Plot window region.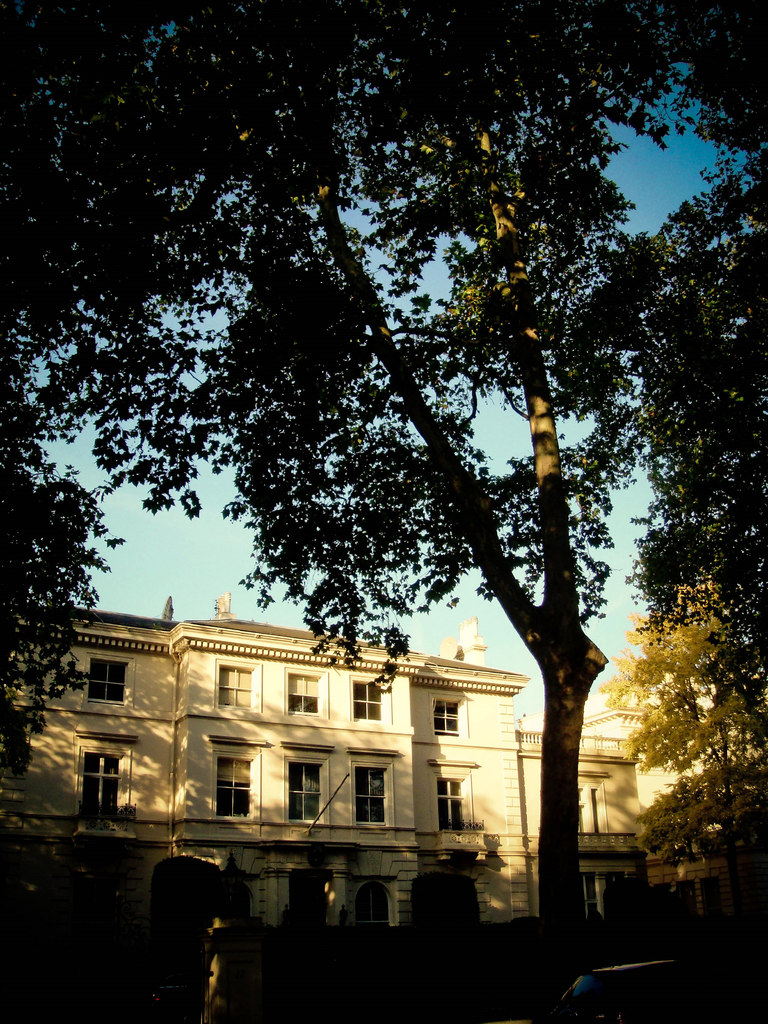
Plotted at pyautogui.locateOnScreen(220, 666, 251, 708).
